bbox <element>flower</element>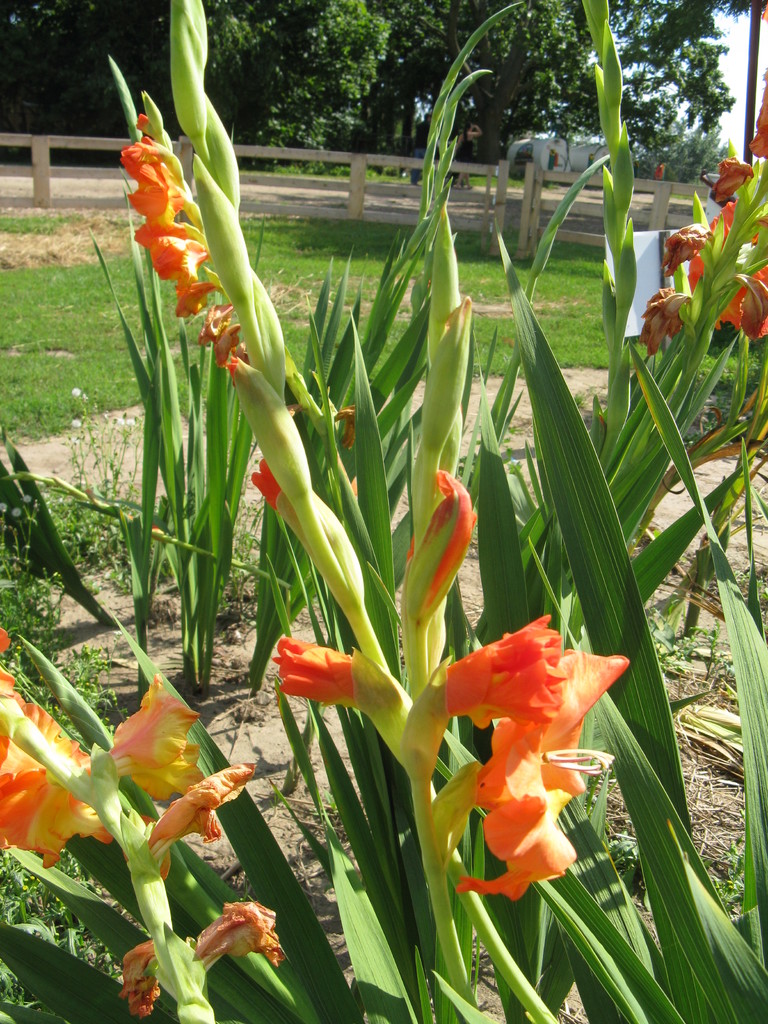
BBox(191, 900, 284, 973)
